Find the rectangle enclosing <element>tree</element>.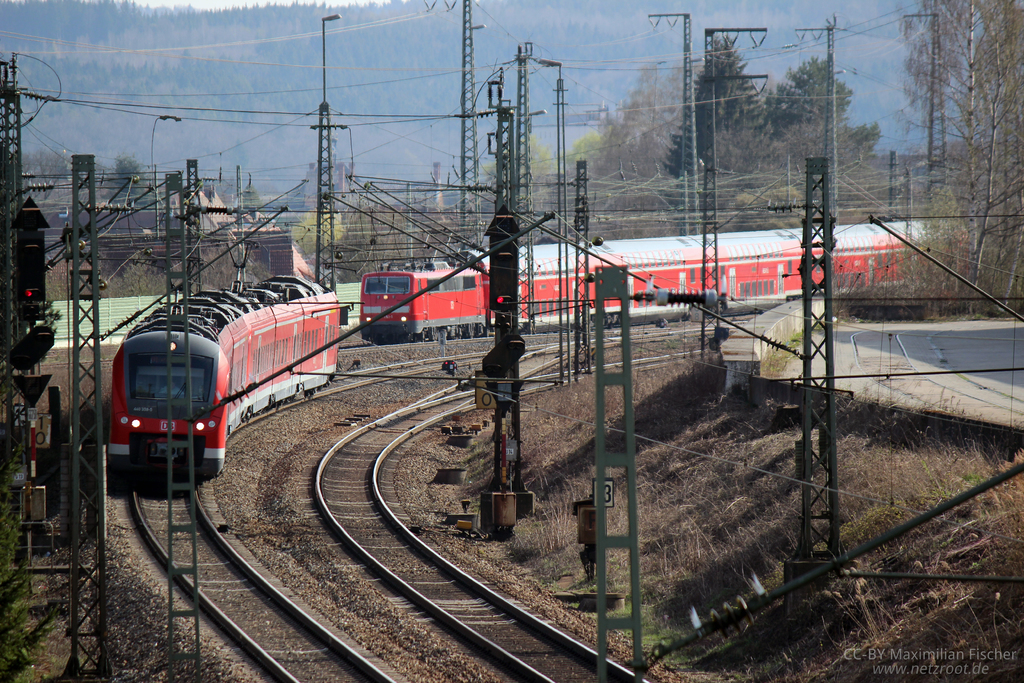
left=563, top=122, right=609, bottom=242.
